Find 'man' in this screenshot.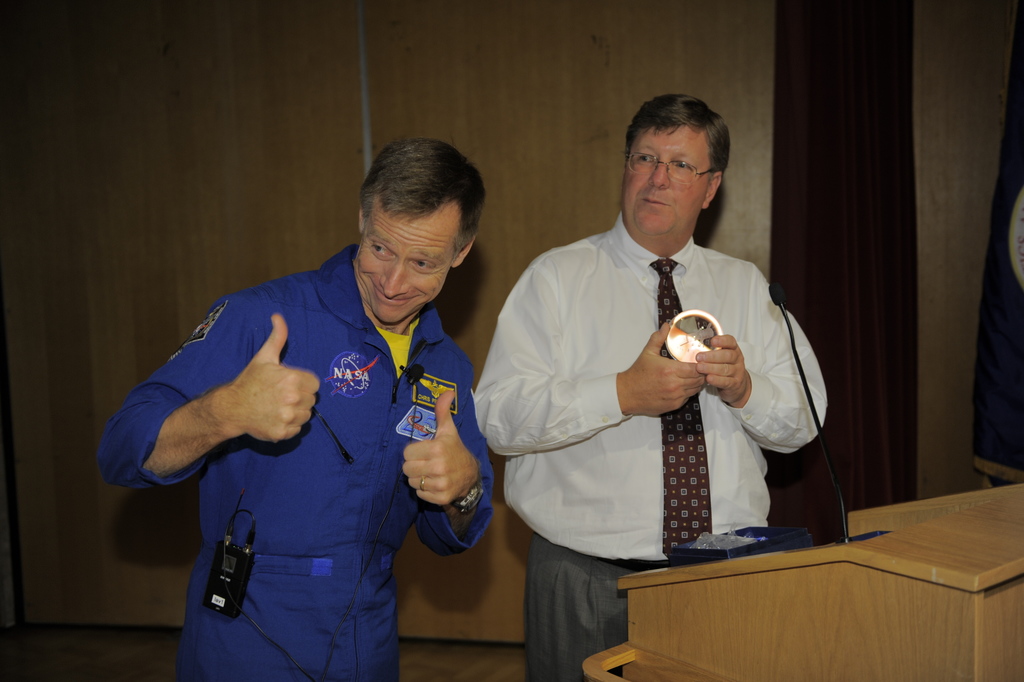
The bounding box for 'man' is {"left": 486, "top": 99, "right": 837, "bottom": 629}.
